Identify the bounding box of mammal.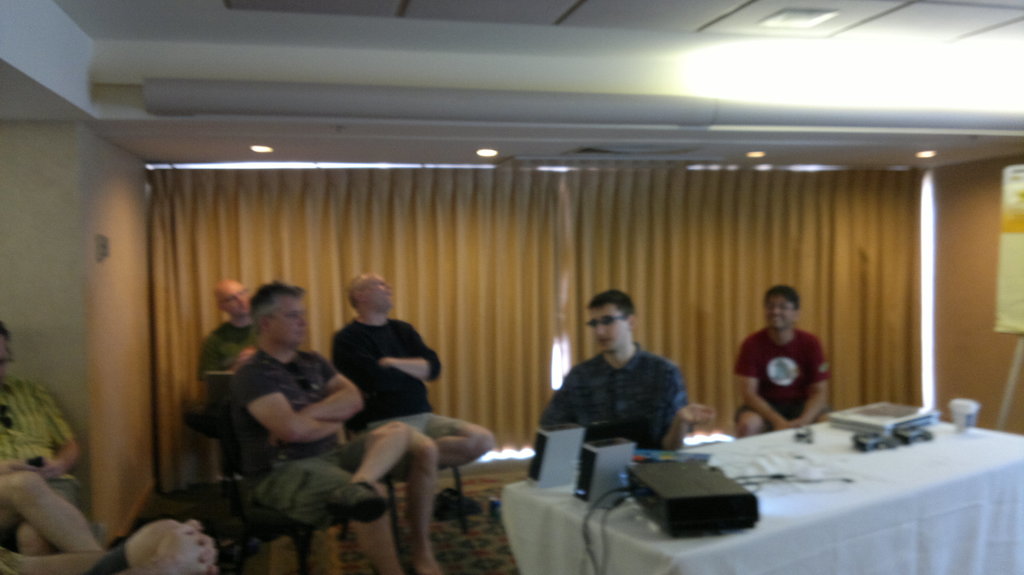
738,288,837,430.
